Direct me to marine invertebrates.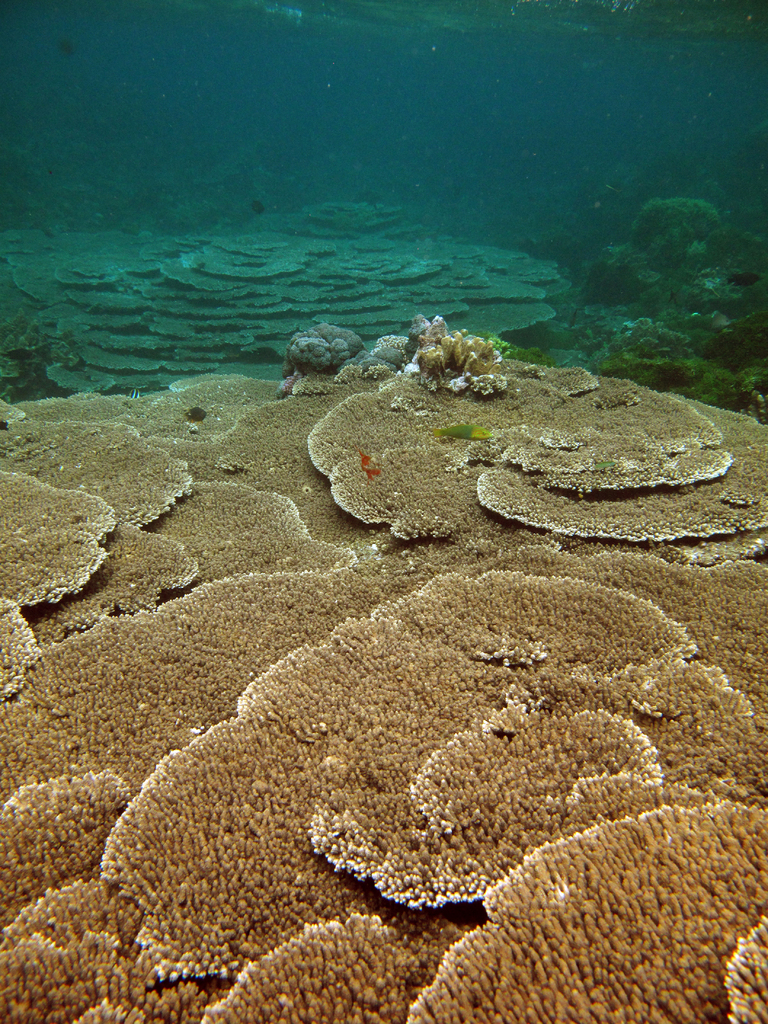
Direction: pyautogui.locateOnScreen(11, 438, 140, 664).
